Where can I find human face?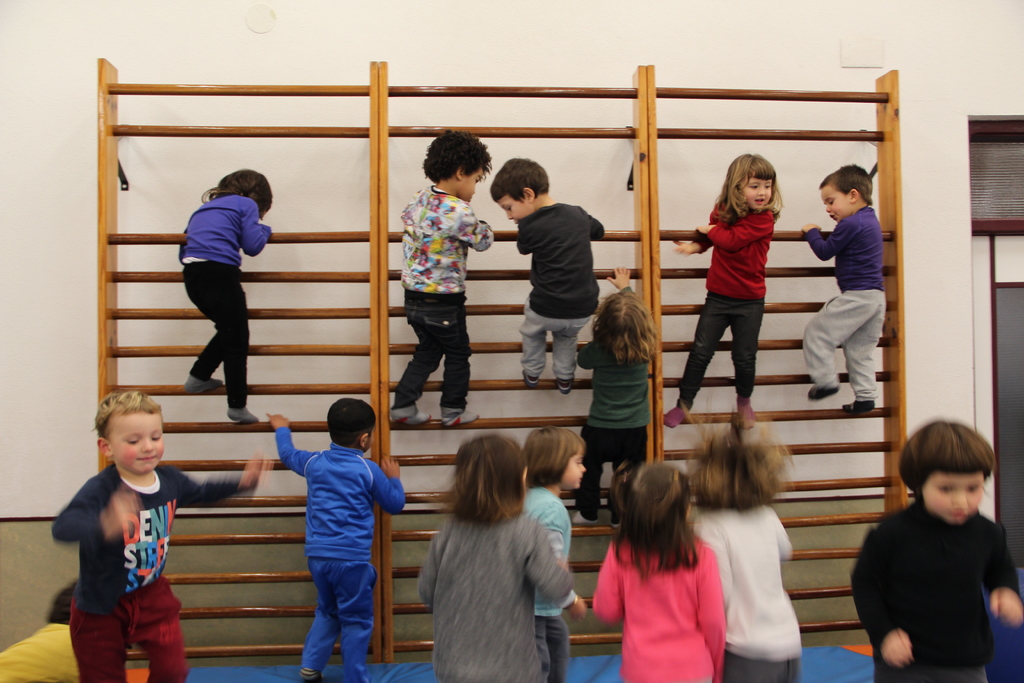
You can find it at 917,471,982,523.
